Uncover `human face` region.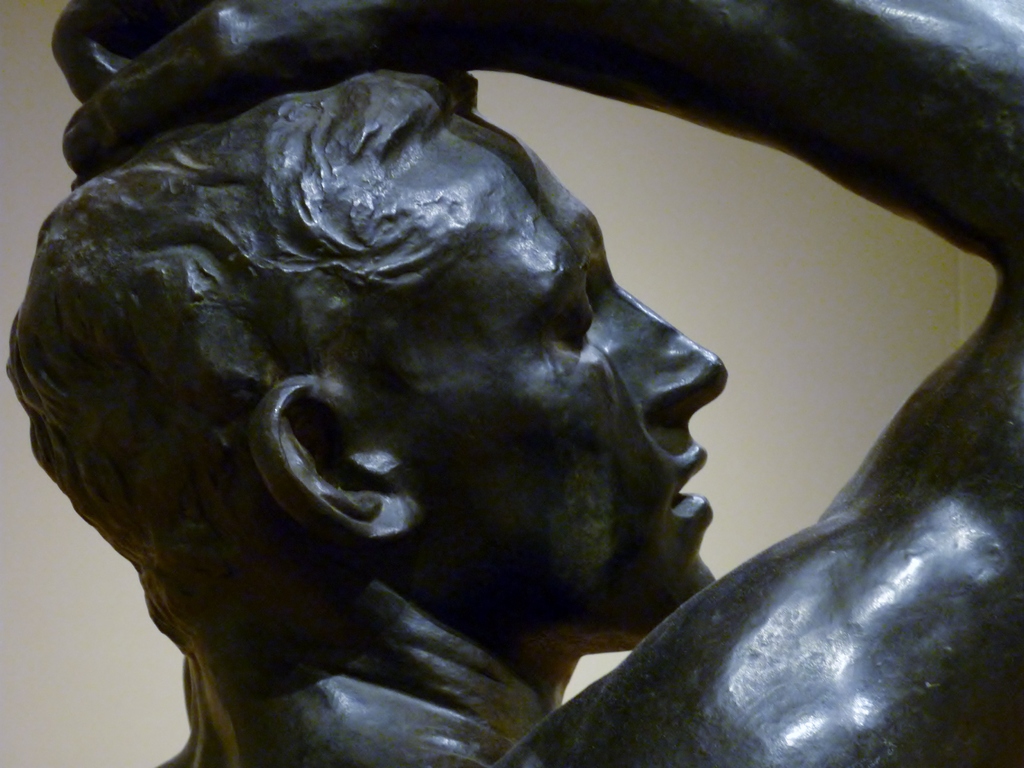
Uncovered: 346, 164, 726, 653.
